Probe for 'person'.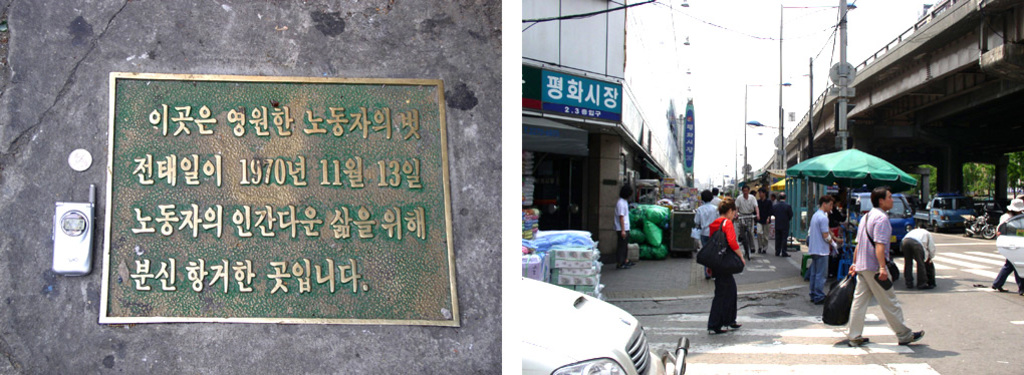
Probe result: {"left": 991, "top": 194, "right": 1023, "bottom": 297}.
